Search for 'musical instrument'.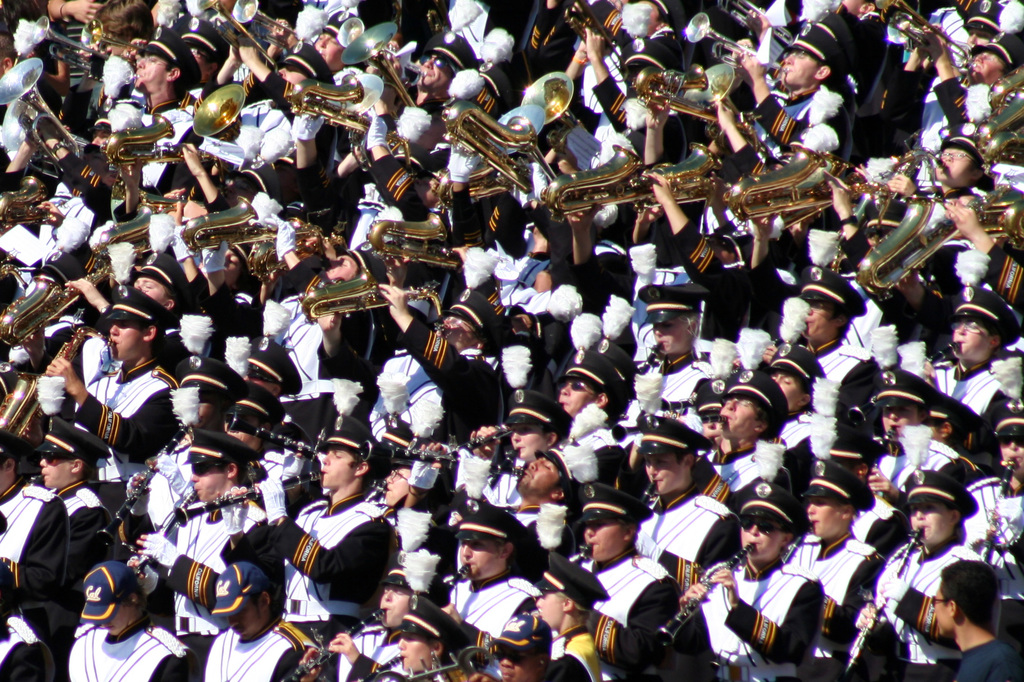
Found at (835, 529, 924, 681).
